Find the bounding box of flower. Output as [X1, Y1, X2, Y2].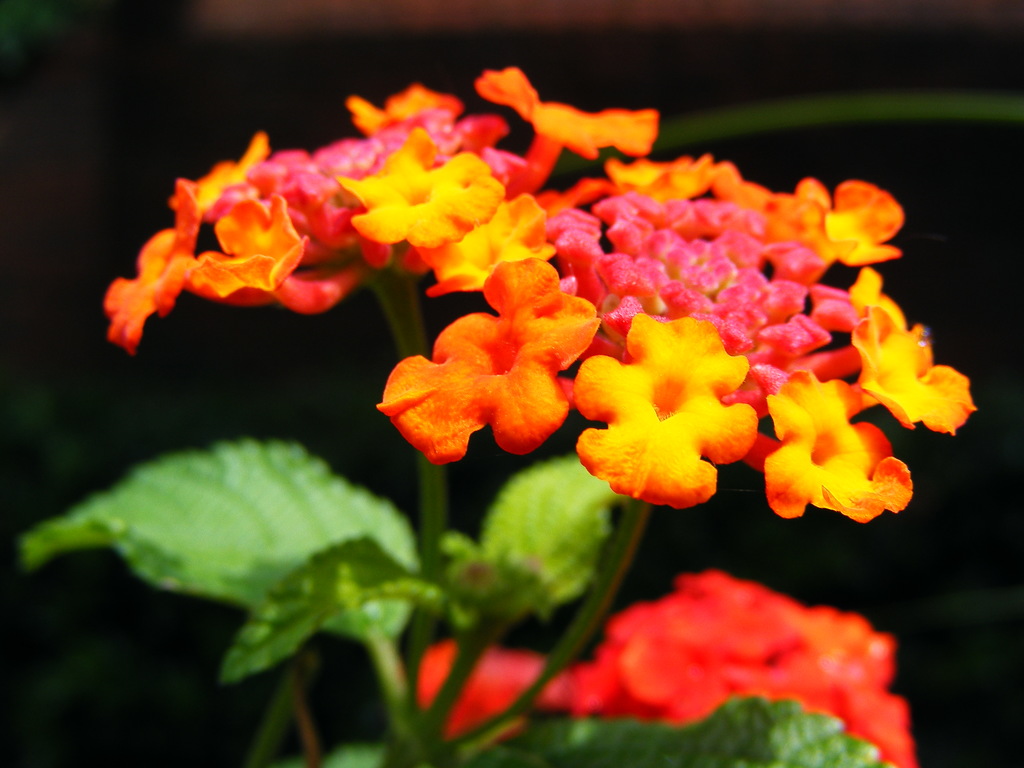
[351, 88, 461, 134].
